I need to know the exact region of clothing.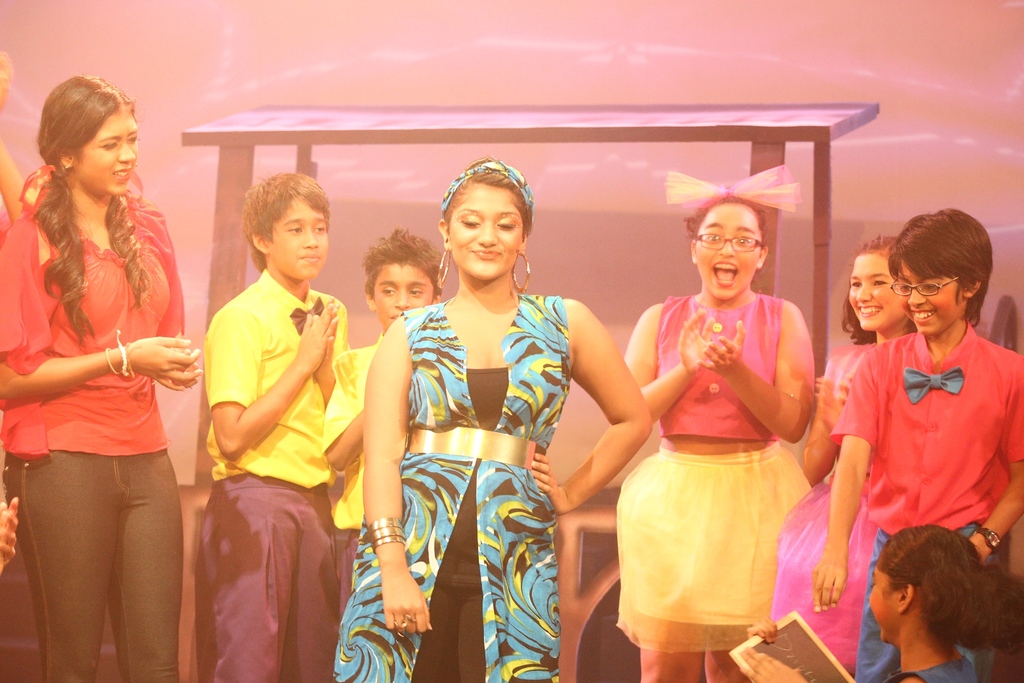
Region: box(771, 337, 875, 670).
